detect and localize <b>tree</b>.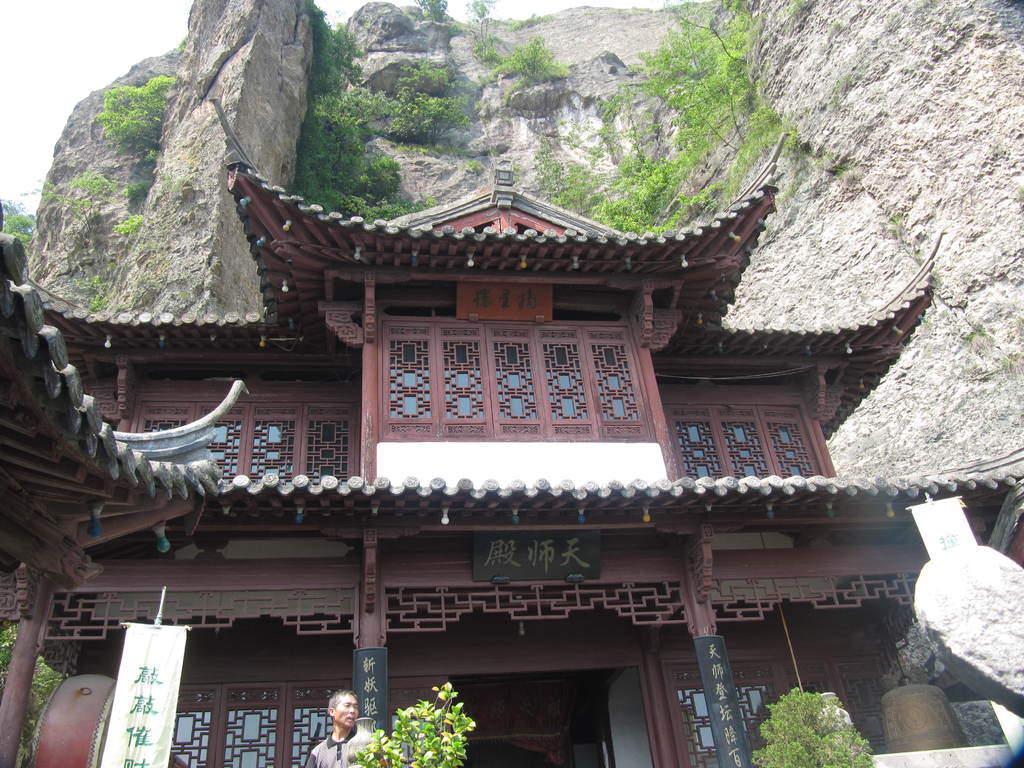
Localized at bbox(464, 0, 500, 62).
